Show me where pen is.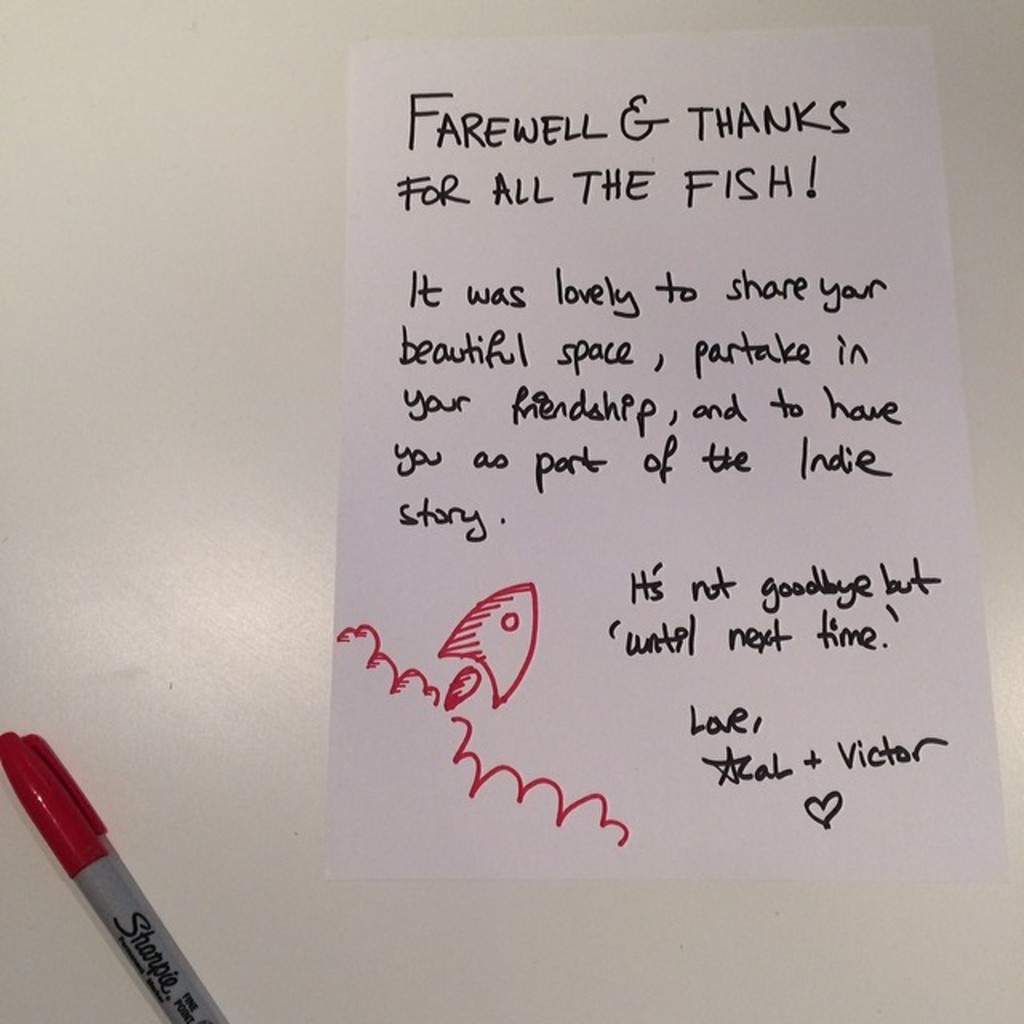
pen is at 0/717/246/1023.
